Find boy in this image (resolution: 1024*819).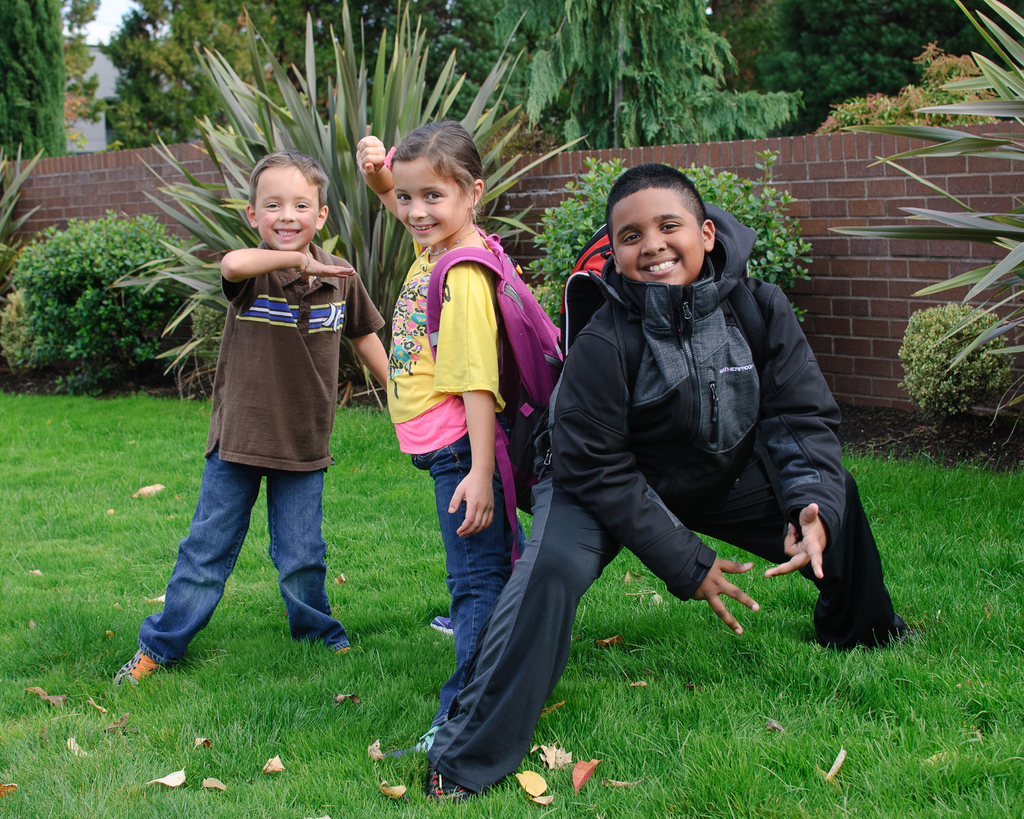
[418,162,923,804].
